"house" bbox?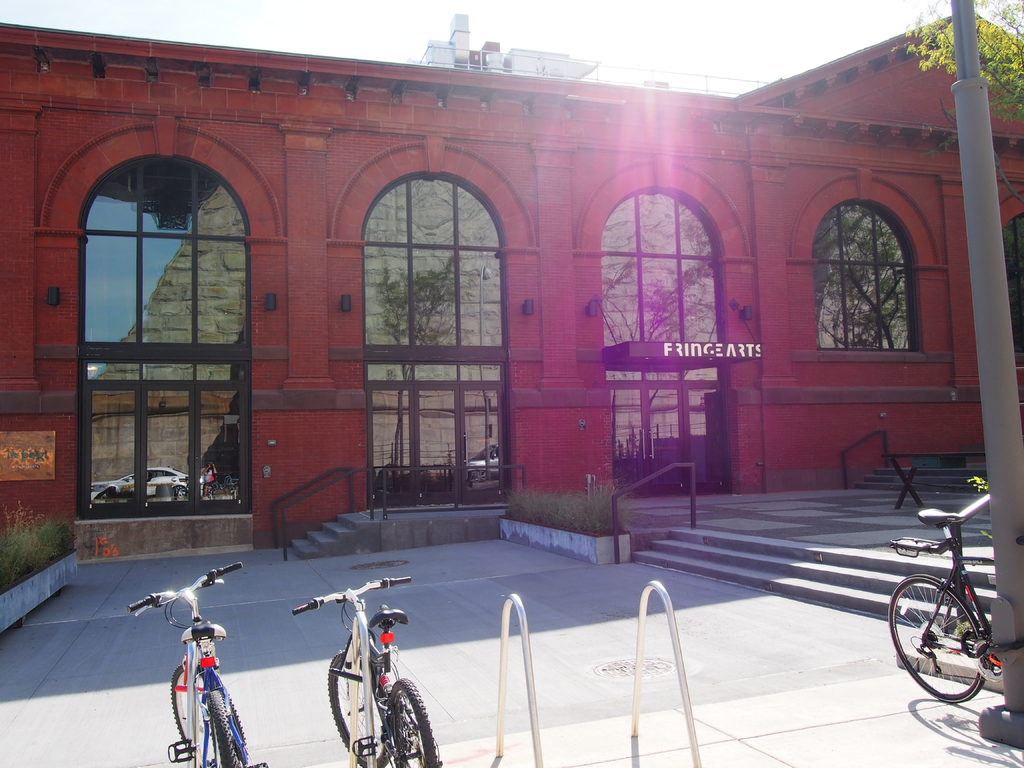
<region>0, 19, 1023, 556</region>
